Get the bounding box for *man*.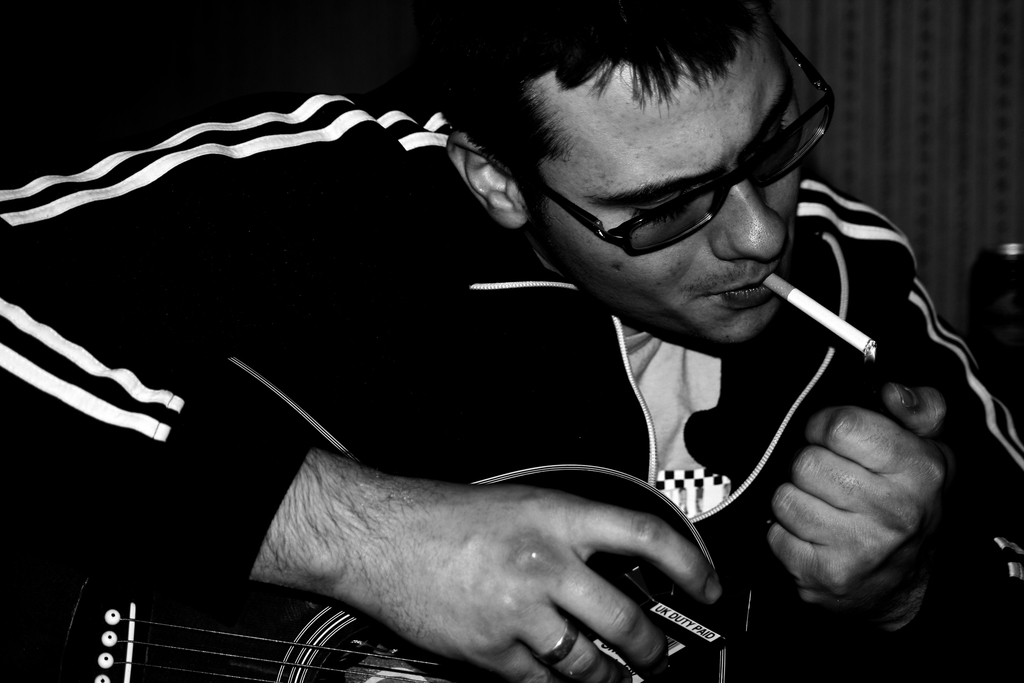
box(0, 0, 1023, 682).
